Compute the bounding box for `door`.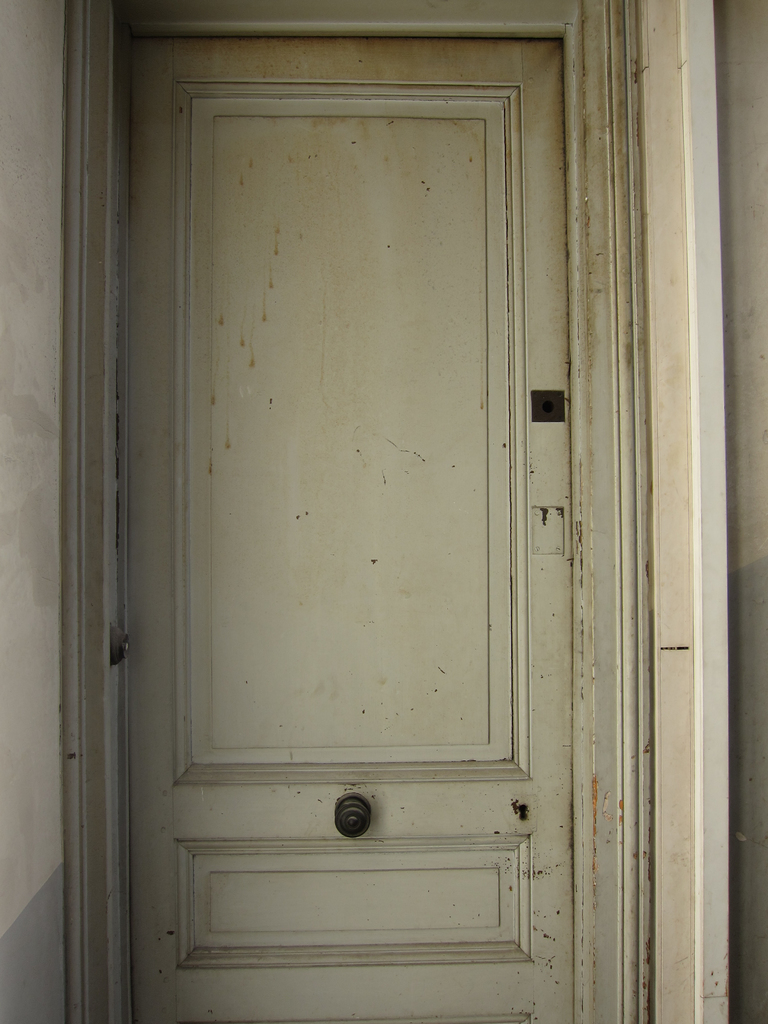
rect(85, 0, 669, 967).
